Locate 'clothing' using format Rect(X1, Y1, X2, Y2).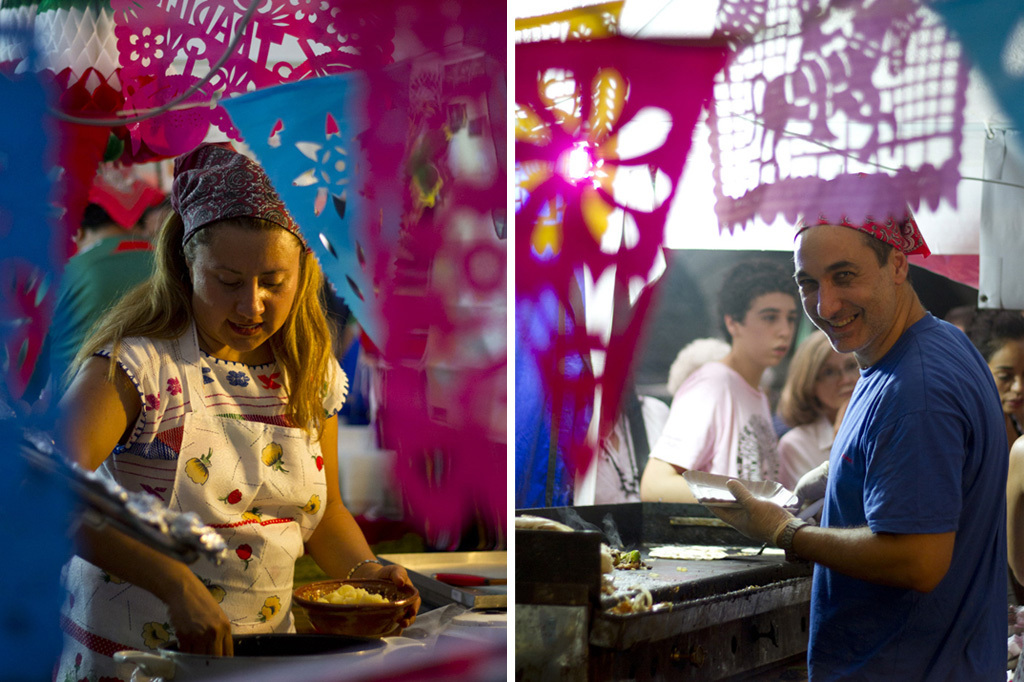
Rect(570, 395, 670, 510).
